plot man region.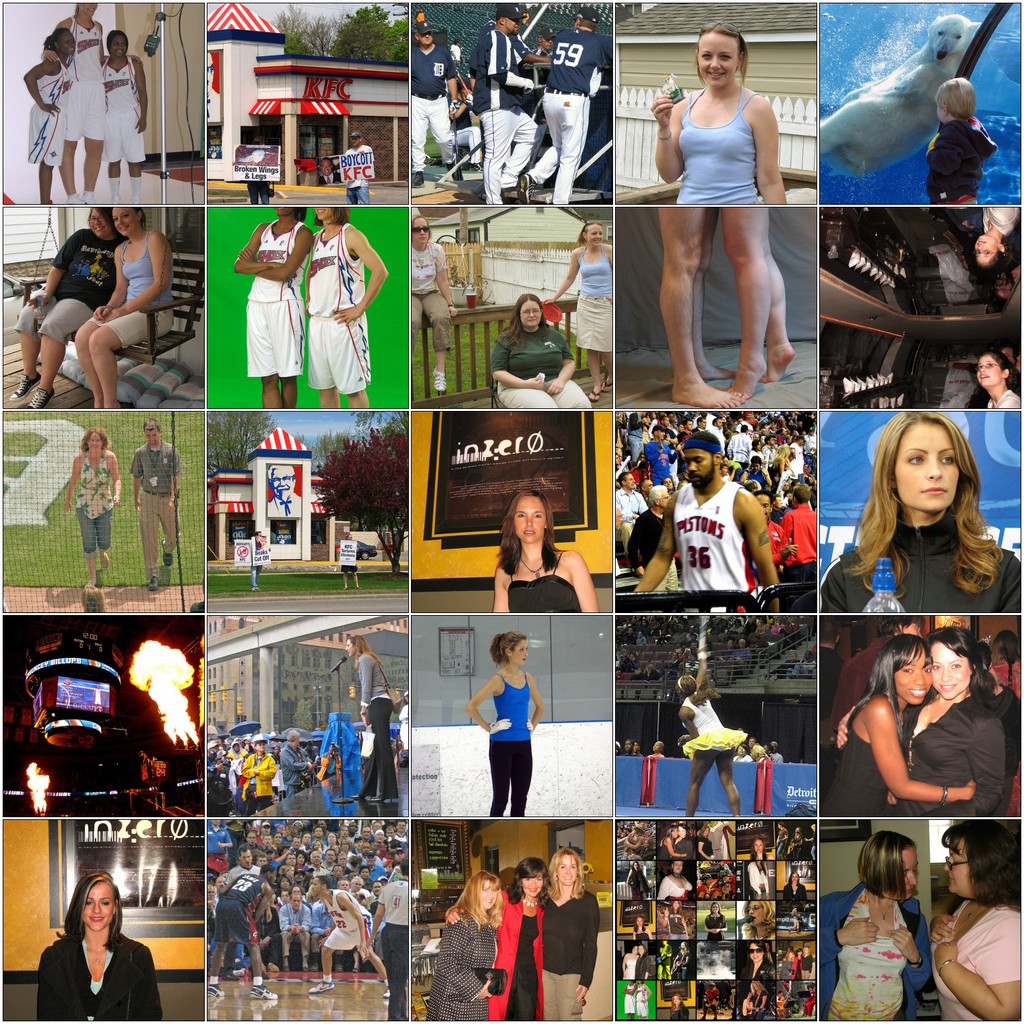
Plotted at BBox(309, 871, 392, 987).
